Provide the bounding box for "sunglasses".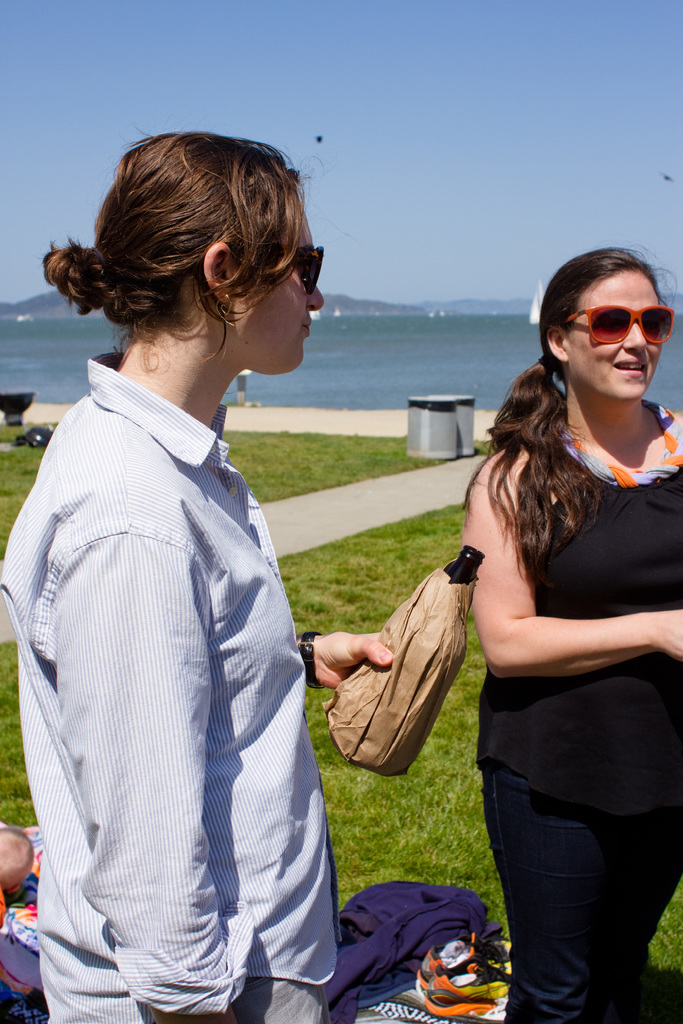
rect(570, 300, 679, 355).
